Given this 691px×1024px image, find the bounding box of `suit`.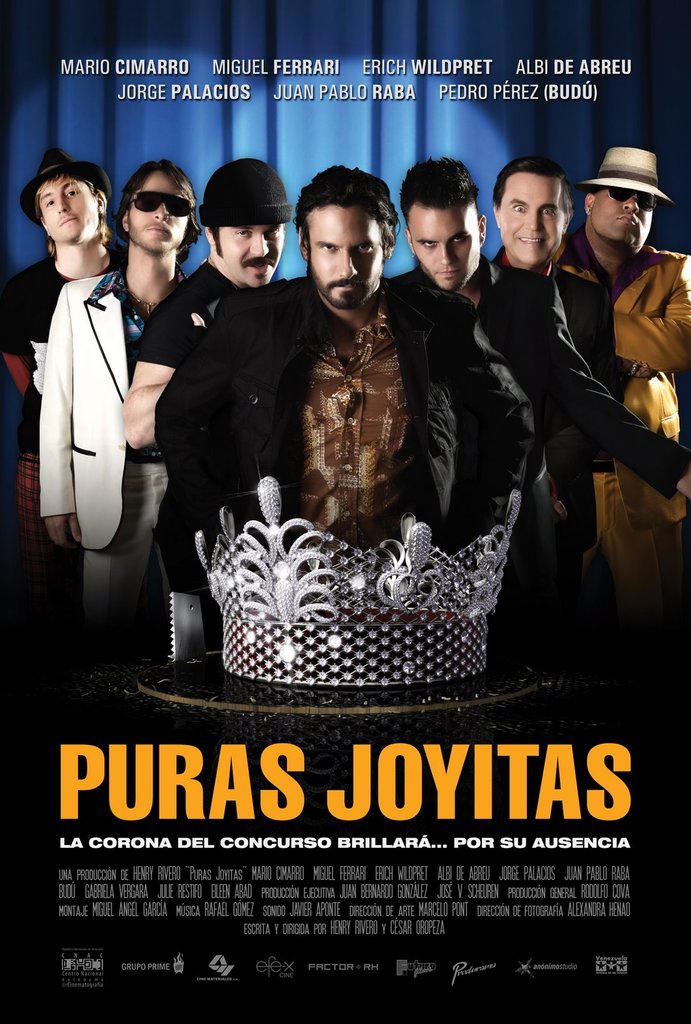
Rect(551, 237, 690, 614).
